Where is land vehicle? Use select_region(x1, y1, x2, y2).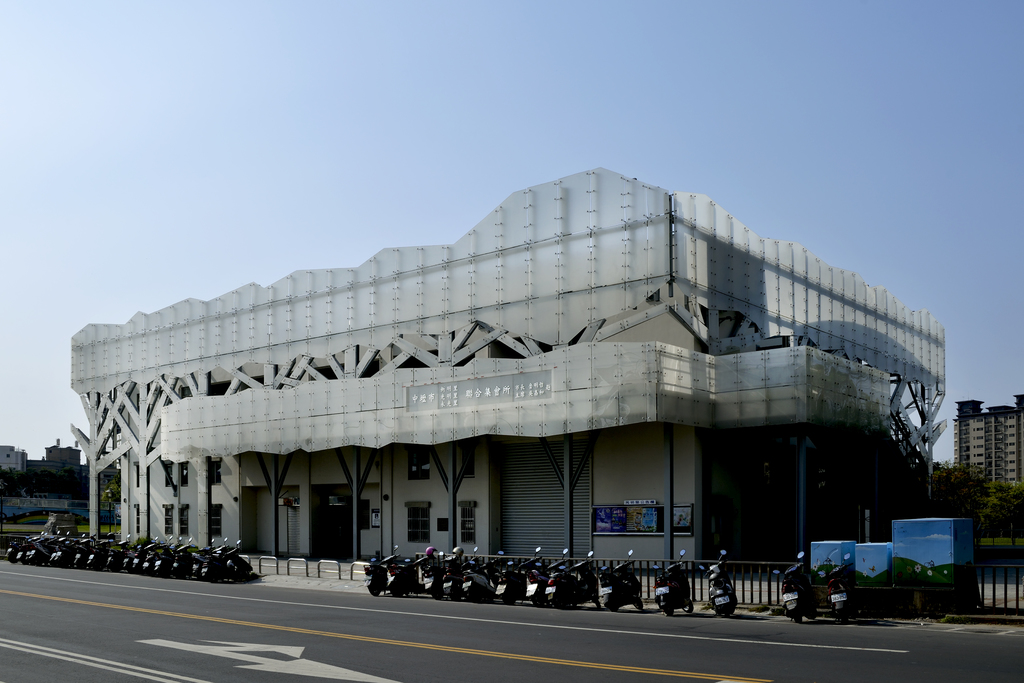
select_region(652, 547, 696, 620).
